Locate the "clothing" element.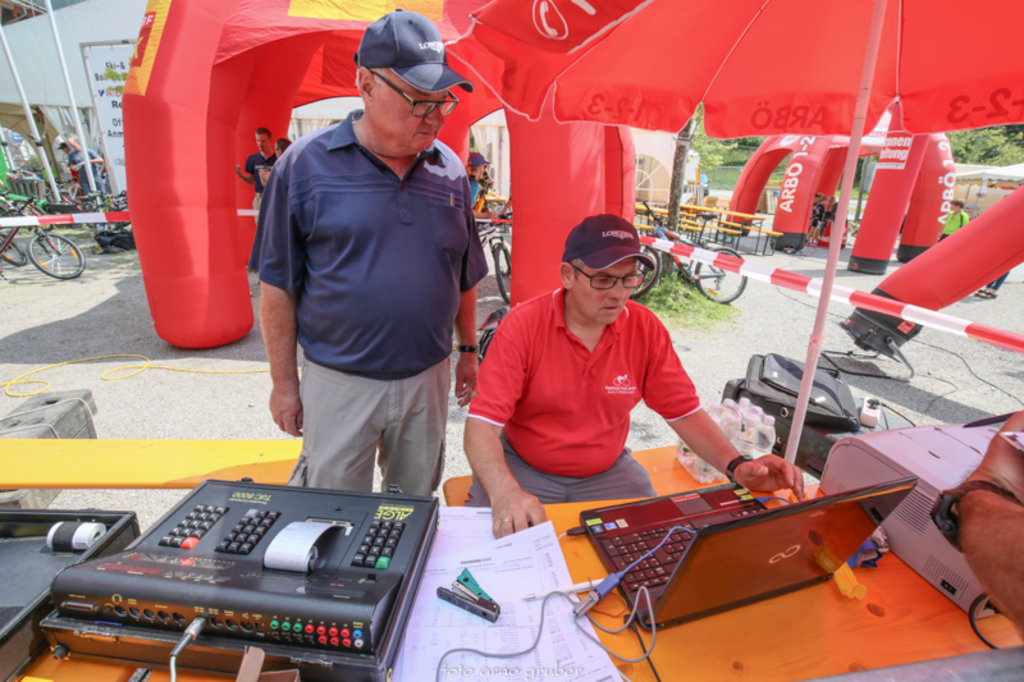
Element bbox: (237,69,481,518).
